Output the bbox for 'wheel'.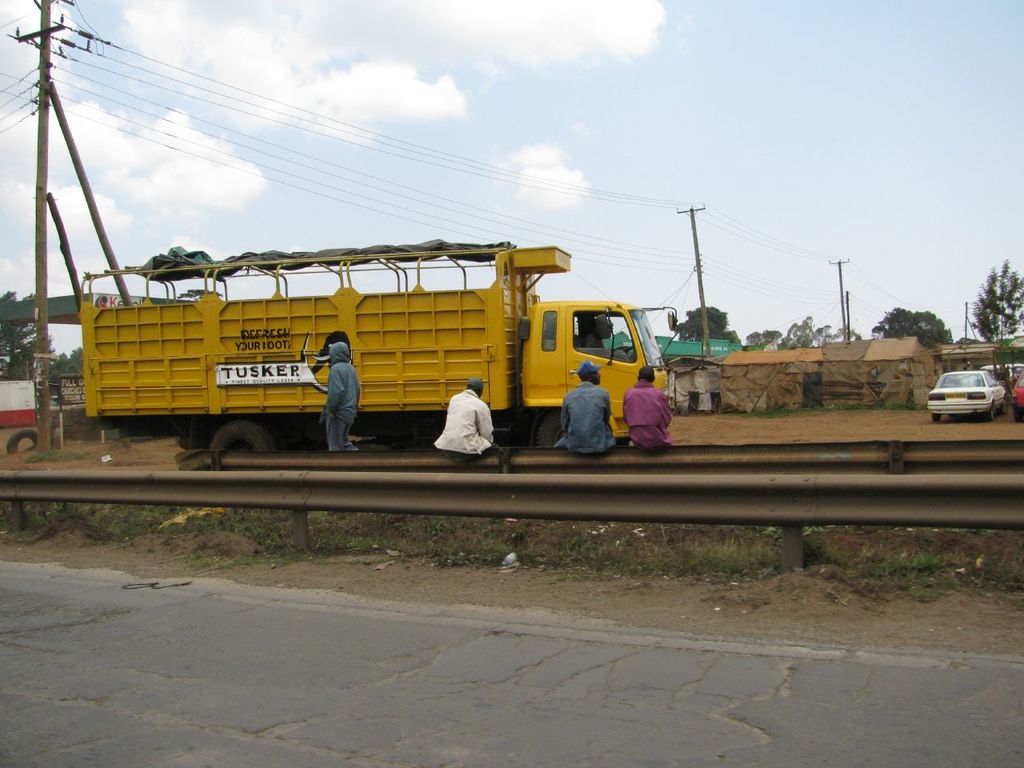
9/428/42/454.
